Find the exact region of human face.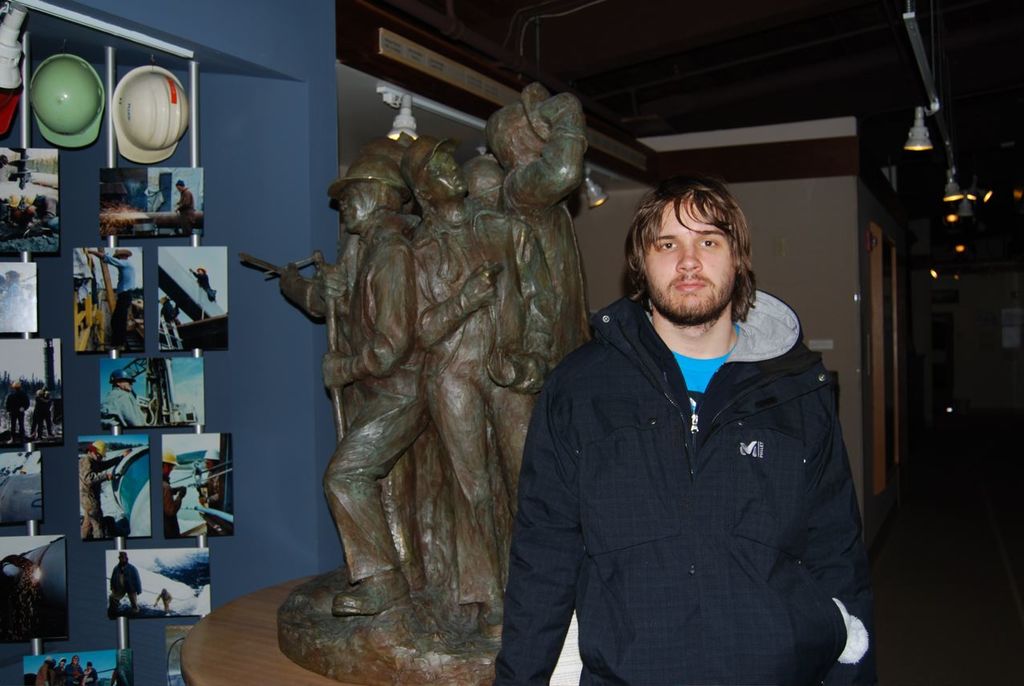
Exact region: box(422, 151, 467, 200).
